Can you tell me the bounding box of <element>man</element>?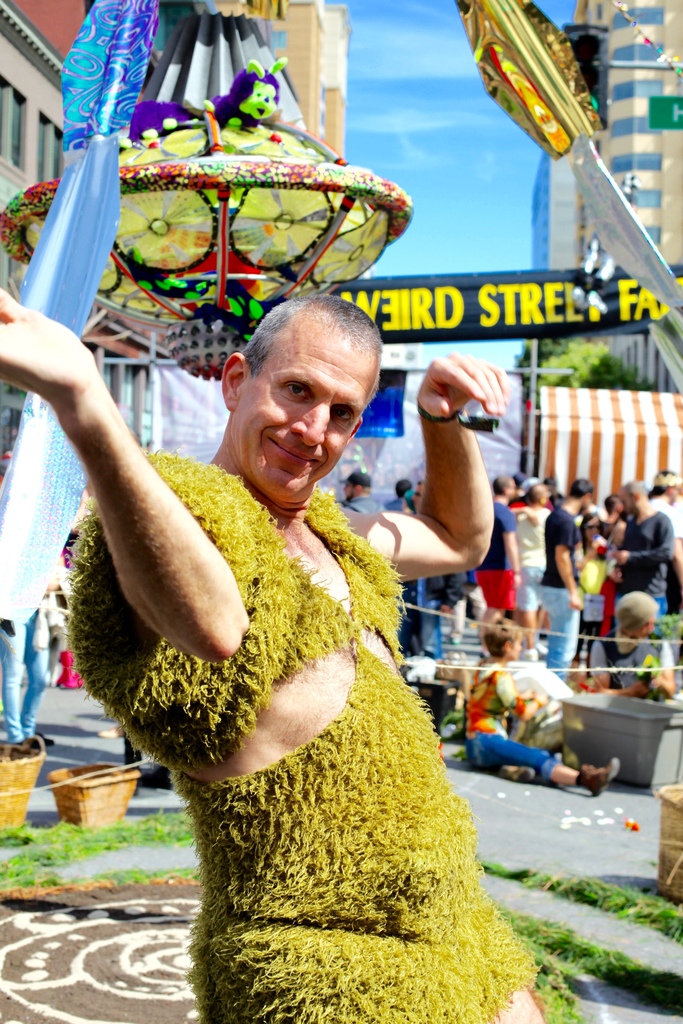
bbox=(343, 470, 385, 519).
